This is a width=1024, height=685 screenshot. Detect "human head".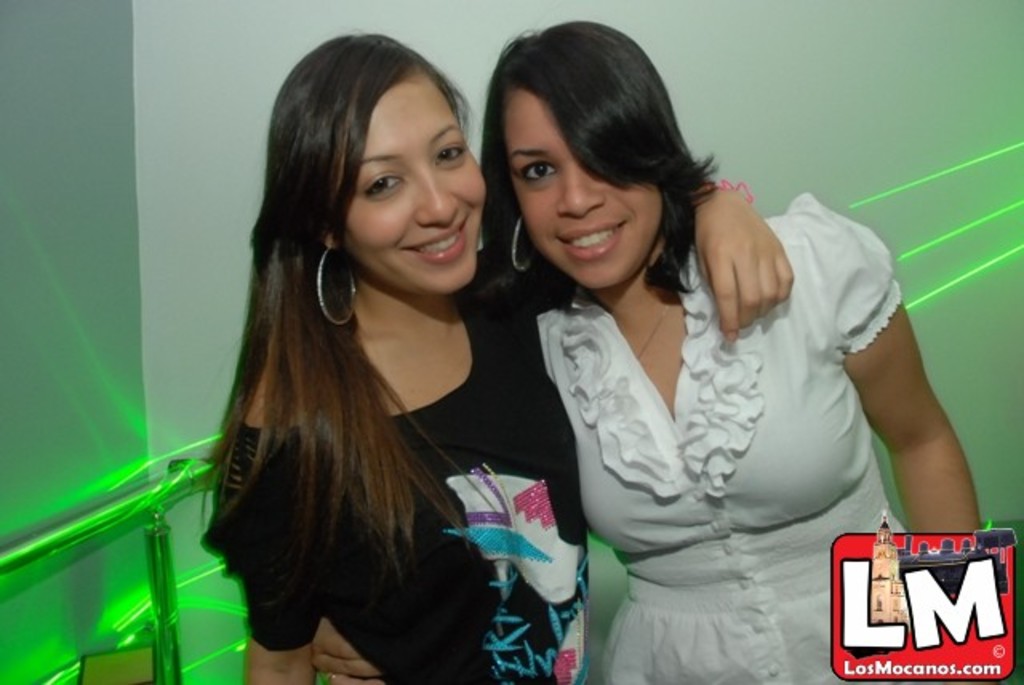
left=480, top=26, right=704, bottom=277.
